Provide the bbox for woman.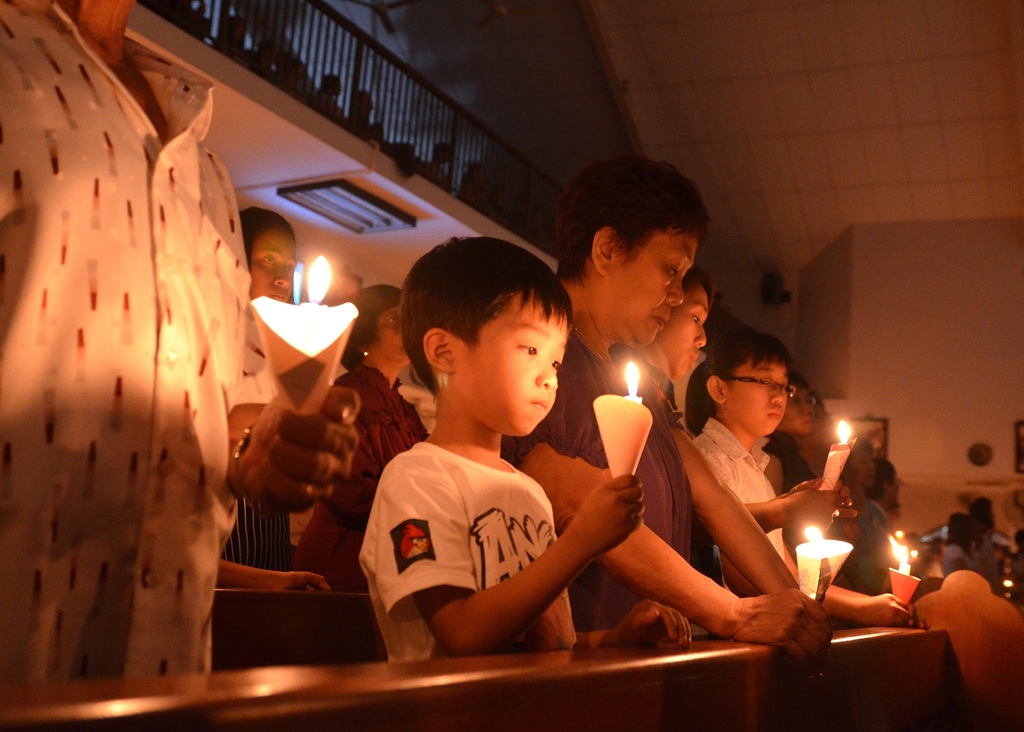
box(215, 198, 301, 589).
